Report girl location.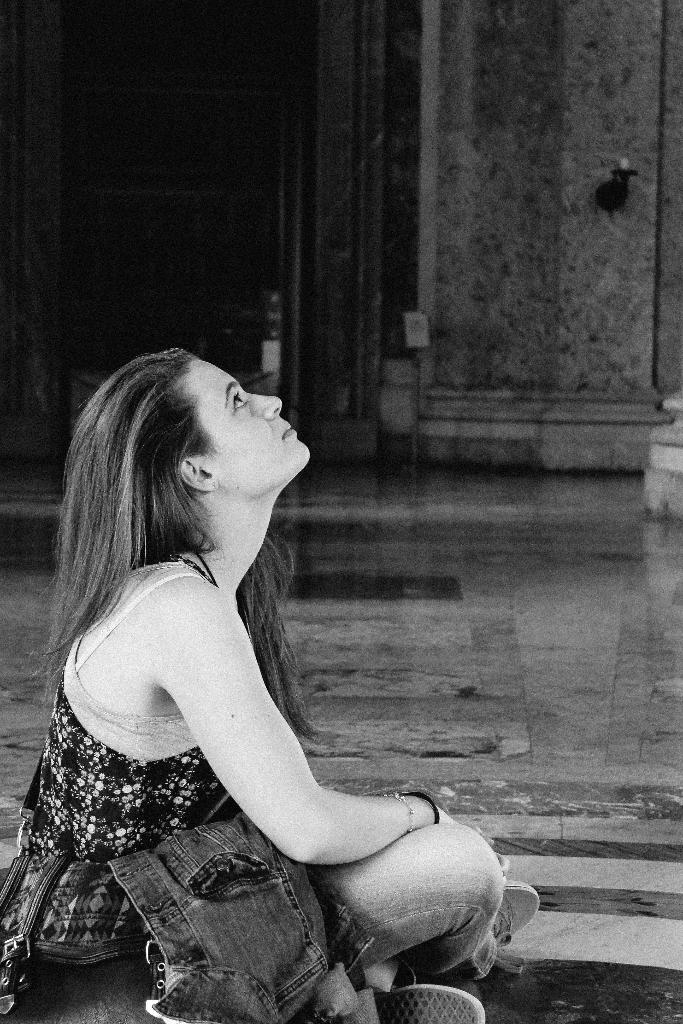
Report: [0,342,539,1023].
